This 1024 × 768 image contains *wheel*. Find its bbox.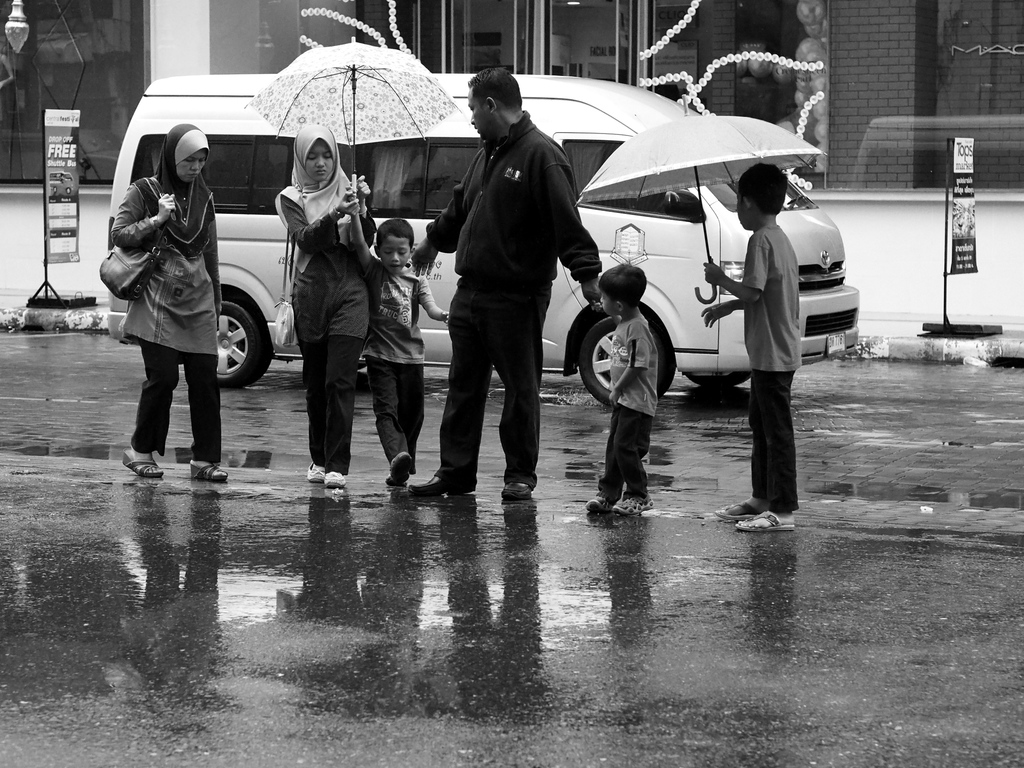
186,292,269,387.
